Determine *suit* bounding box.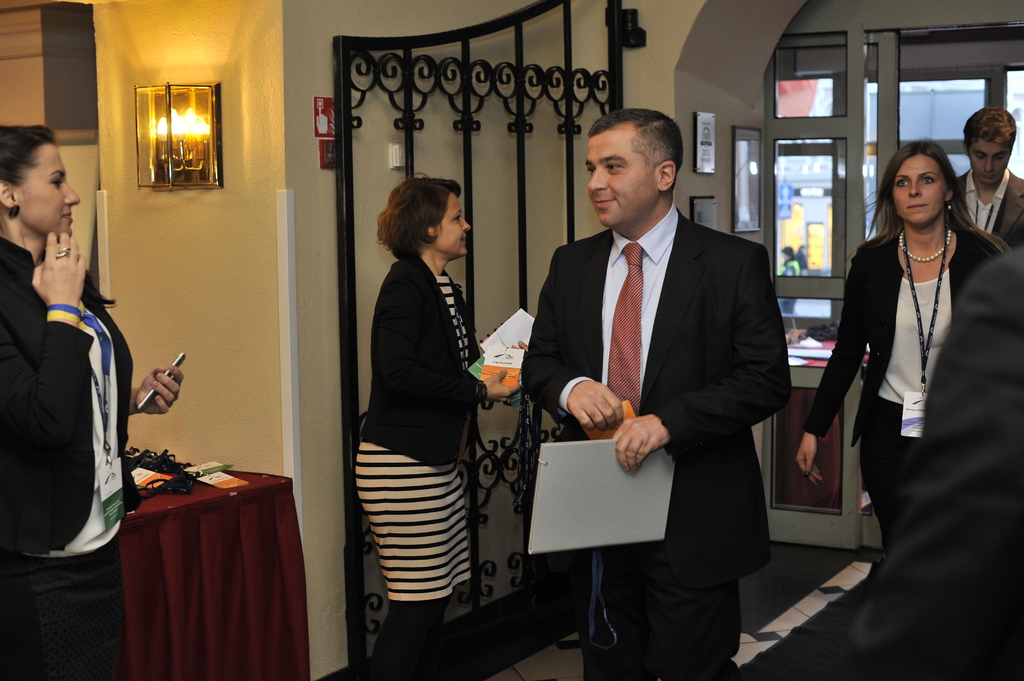
Determined: detection(0, 237, 130, 560).
